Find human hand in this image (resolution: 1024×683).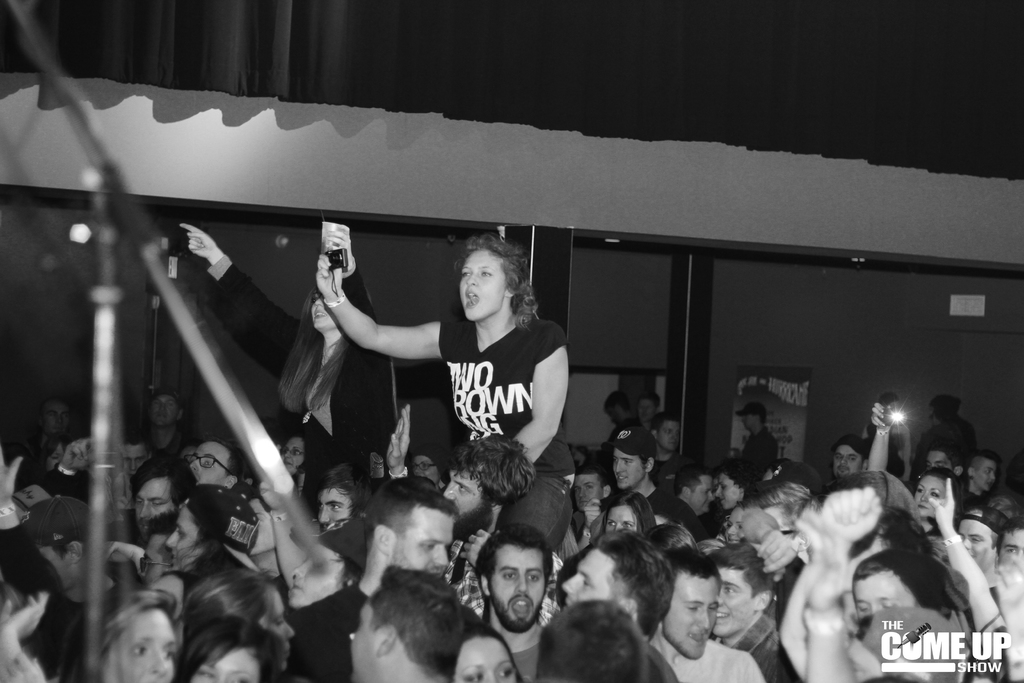
[x1=995, y1=563, x2=1023, y2=620].
